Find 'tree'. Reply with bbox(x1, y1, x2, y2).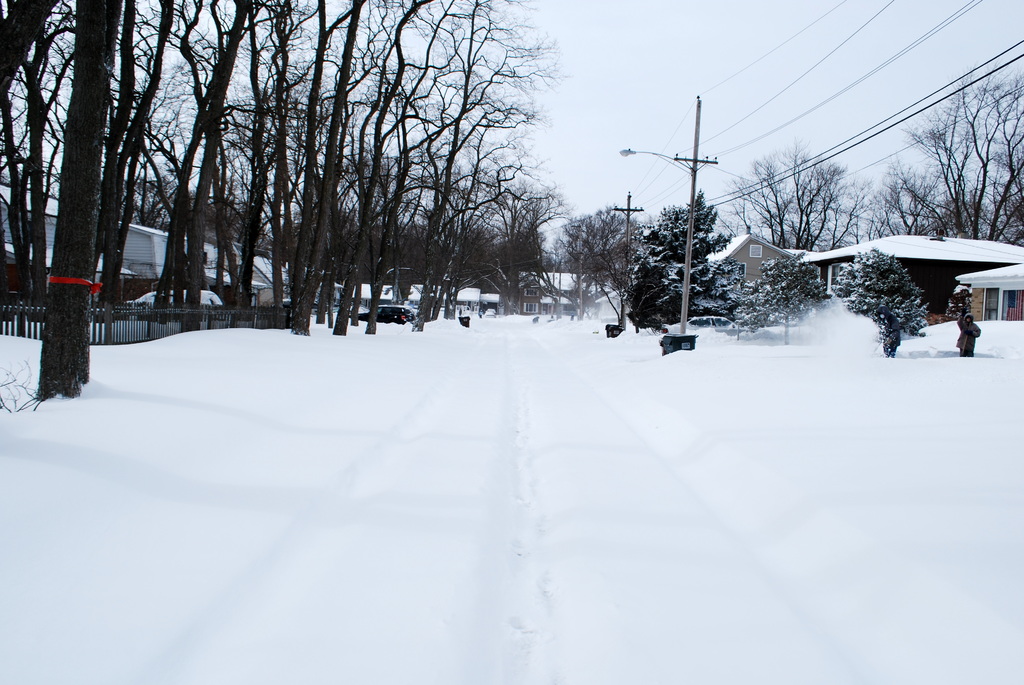
bbox(883, 158, 948, 238).
